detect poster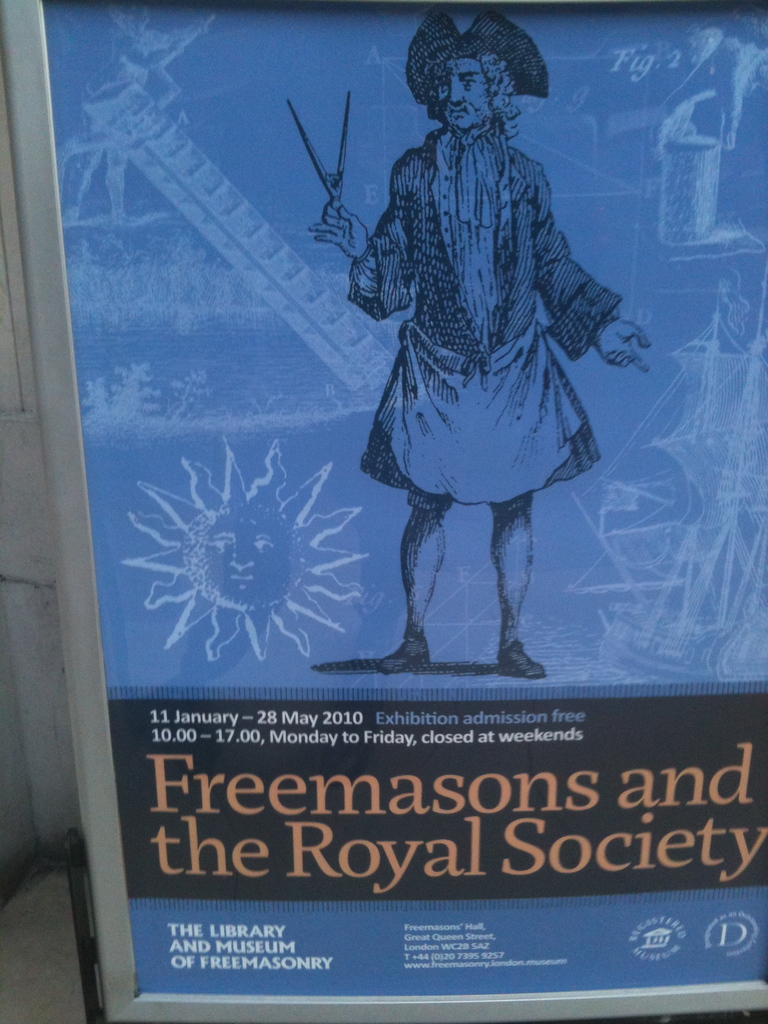
{"x1": 42, "y1": 6, "x2": 767, "y2": 1008}
